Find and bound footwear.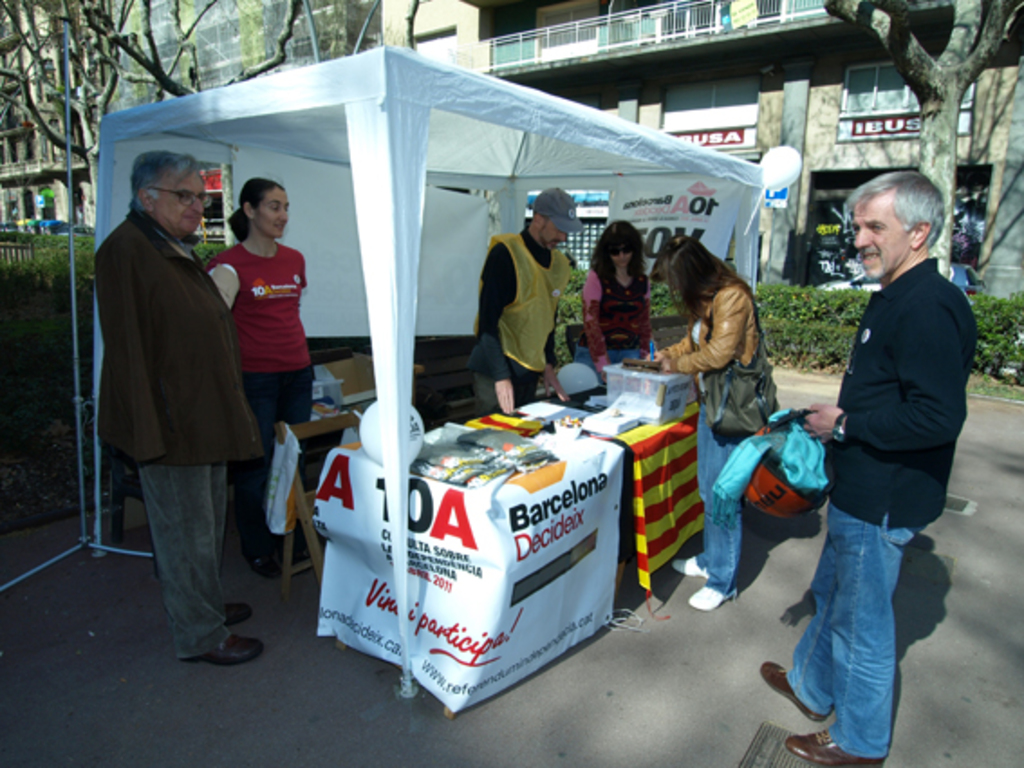
Bound: [670,548,717,585].
